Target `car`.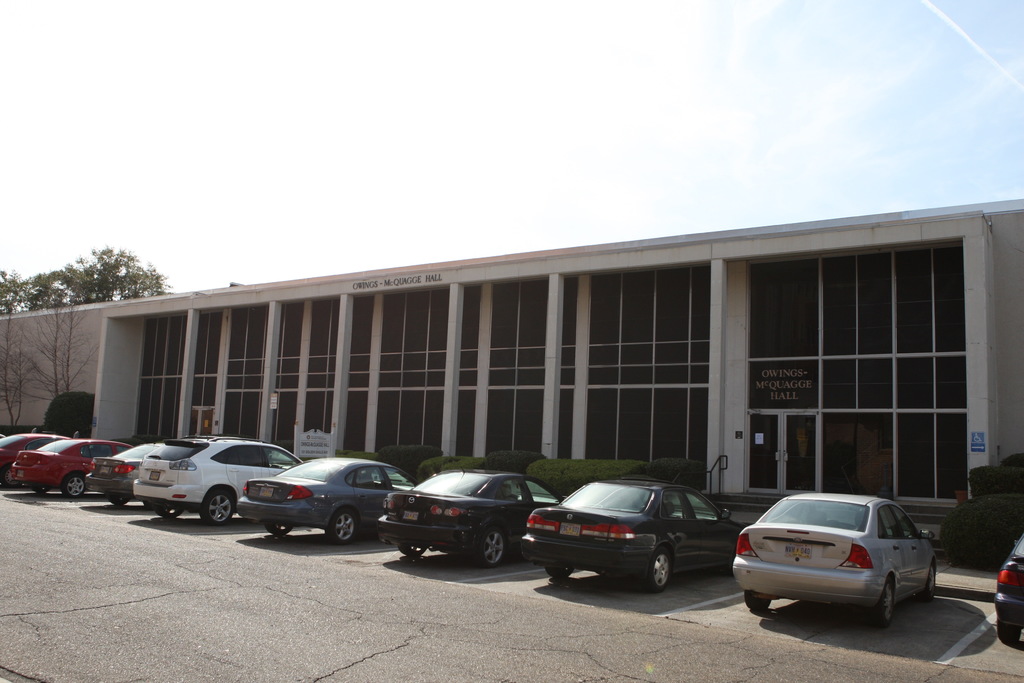
Target region: <region>520, 477, 745, 591</region>.
